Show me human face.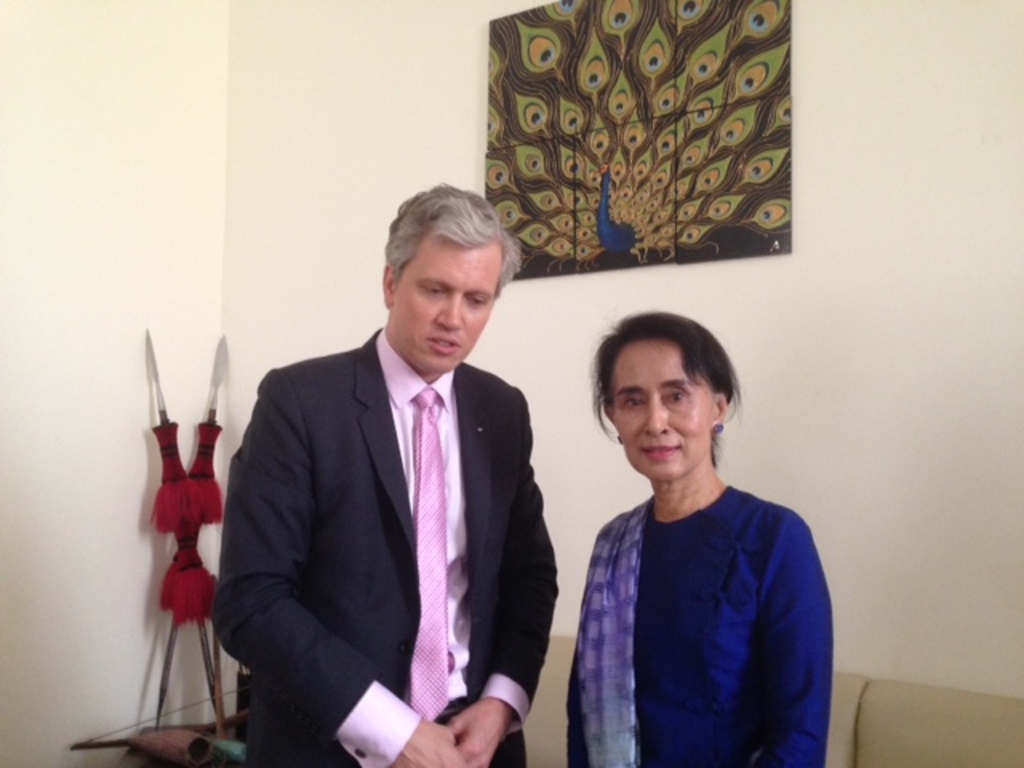
human face is here: BBox(613, 338, 717, 478).
